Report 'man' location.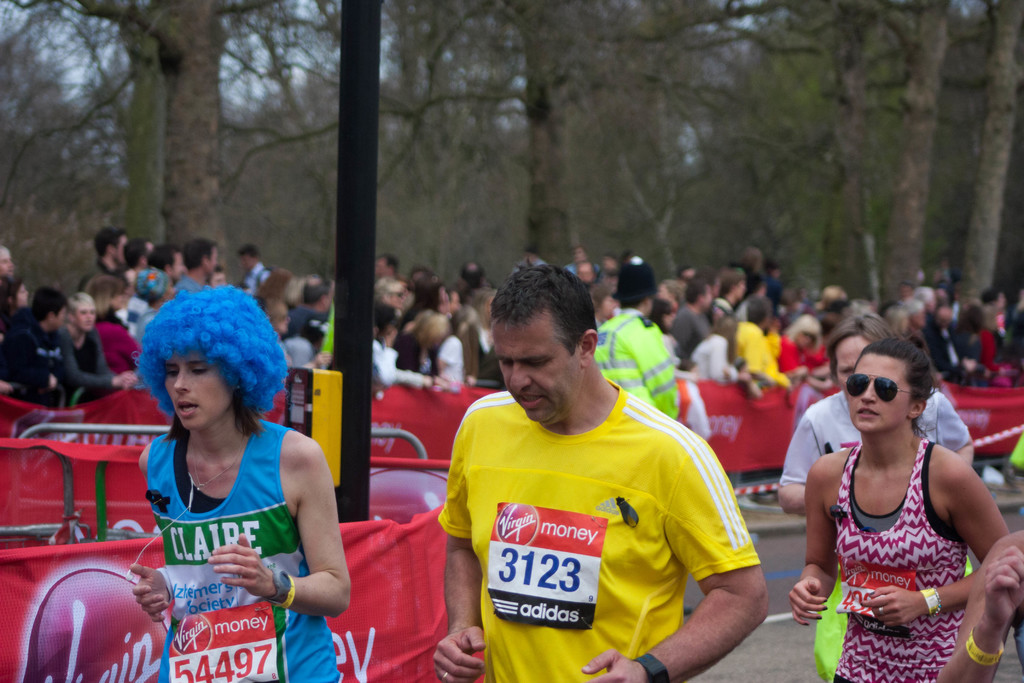
Report: pyautogui.locateOnScreen(419, 273, 767, 682).
